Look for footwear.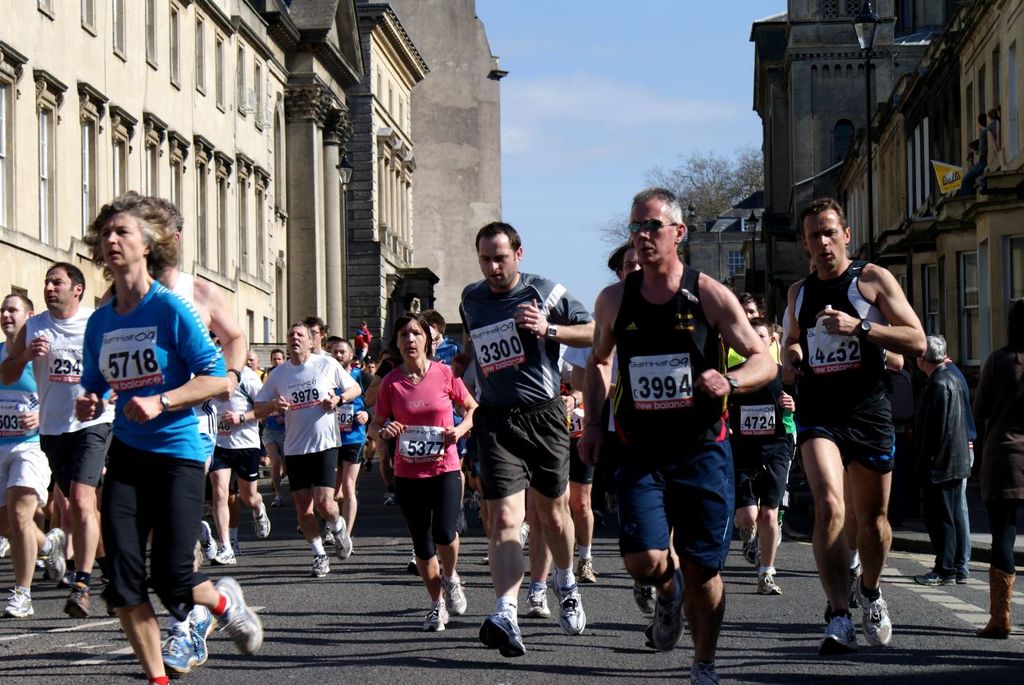
Found: 822 612 859 651.
